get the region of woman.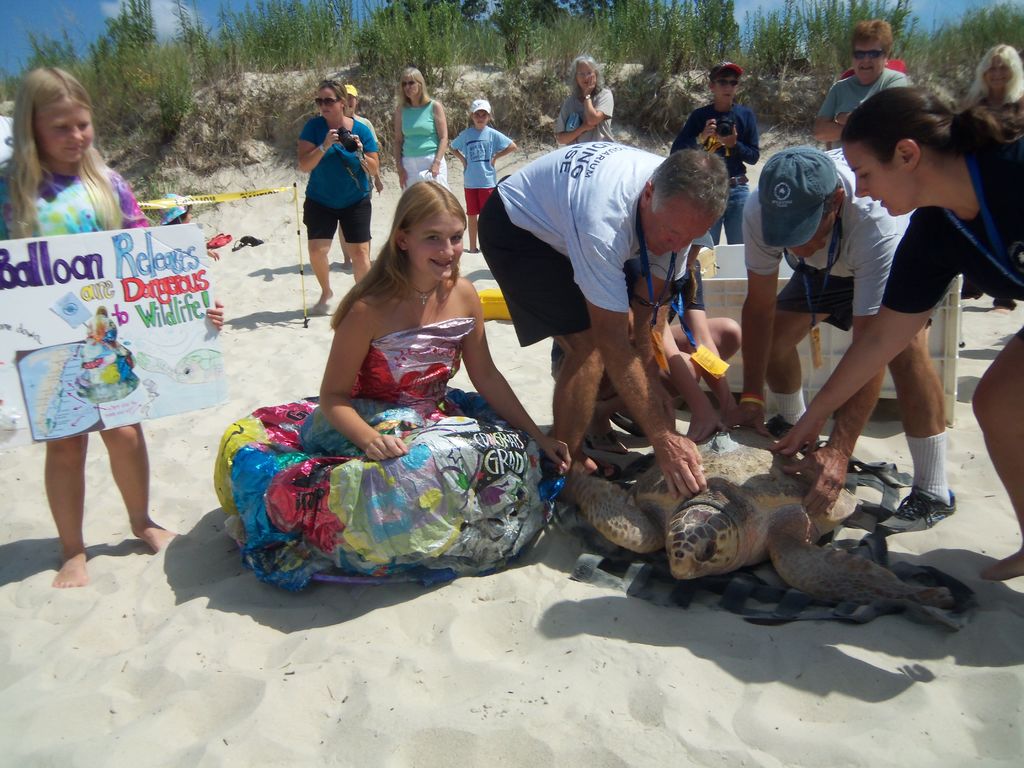
(810,19,907,156).
